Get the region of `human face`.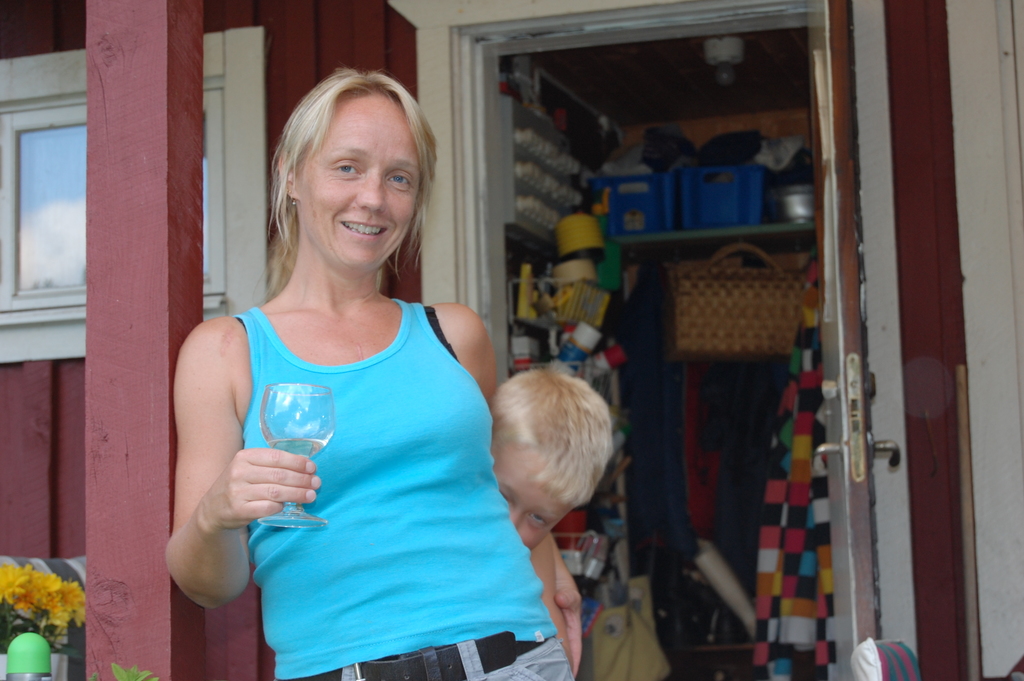
Rect(490, 439, 580, 552).
